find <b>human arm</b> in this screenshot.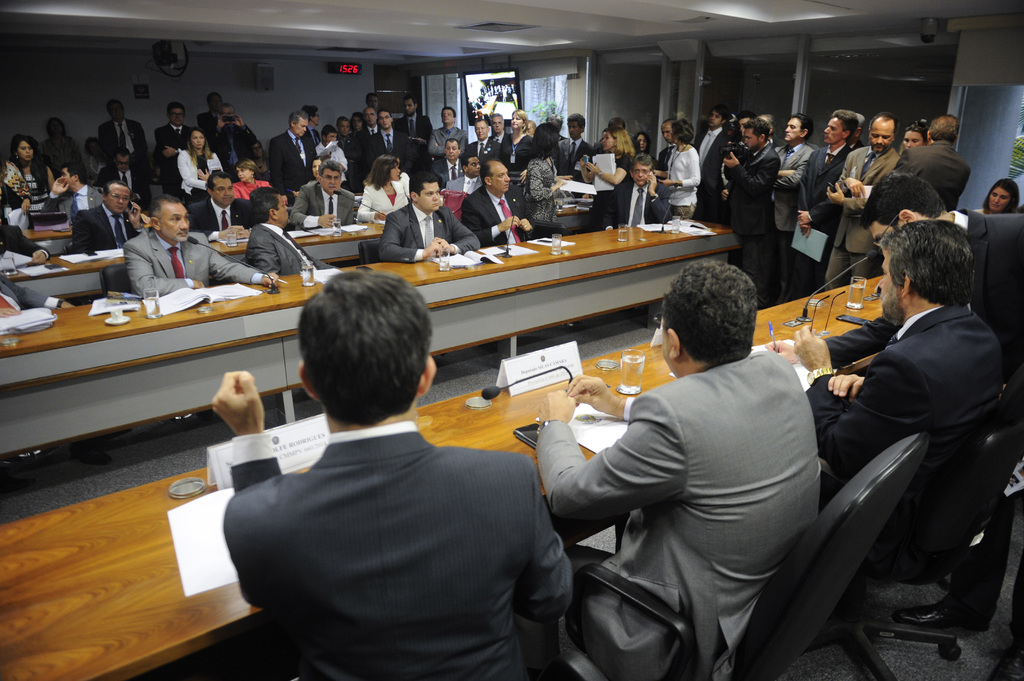
The bounding box for <b>human arm</b> is <region>515, 214, 535, 241</region>.
